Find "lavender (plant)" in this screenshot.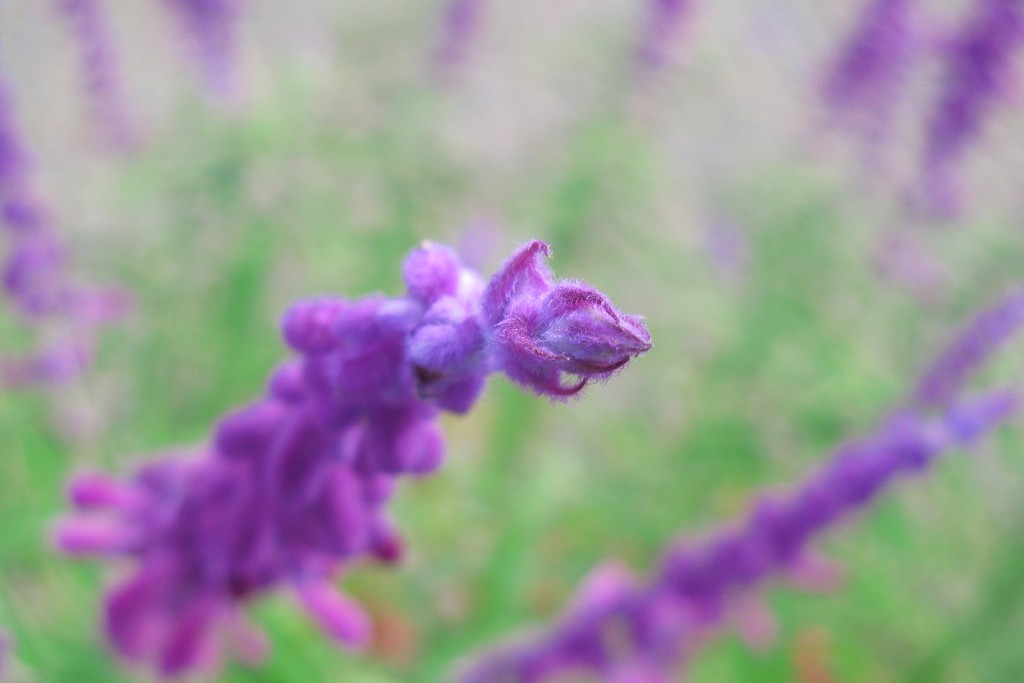
The bounding box for "lavender (plant)" is box=[423, 0, 472, 91].
